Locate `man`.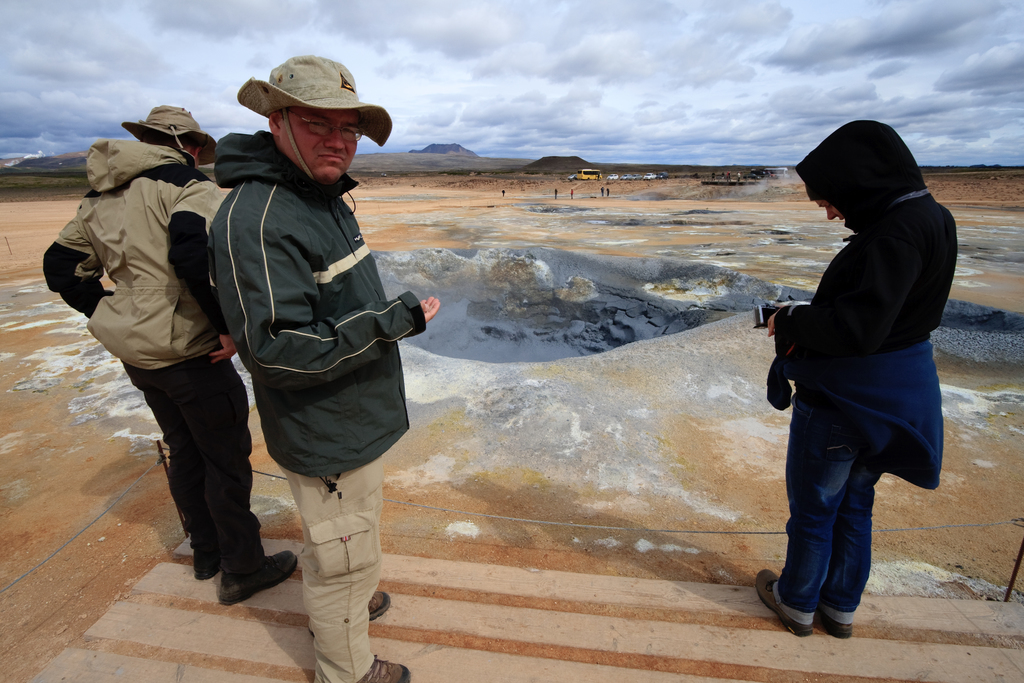
Bounding box: 736/170/741/181.
